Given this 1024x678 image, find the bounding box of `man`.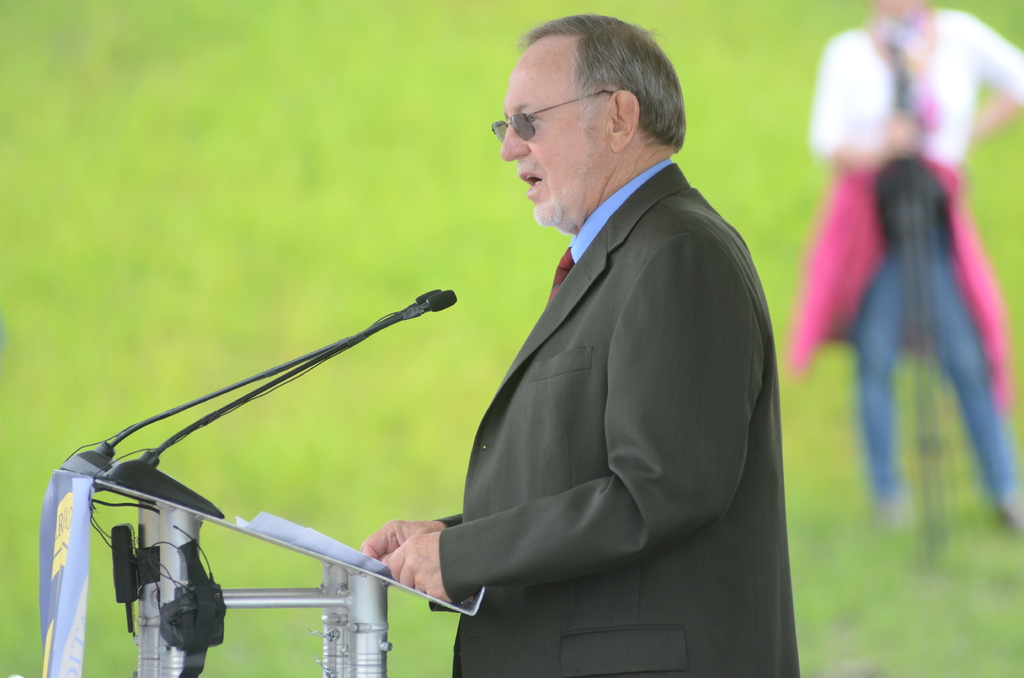
<box>357,9,800,677</box>.
